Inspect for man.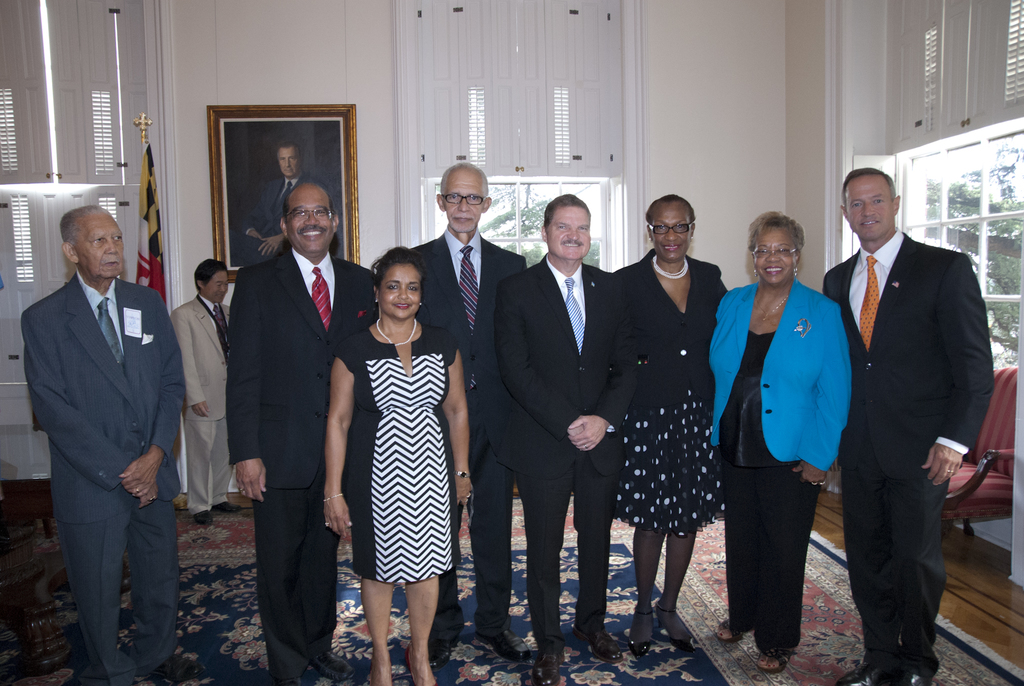
Inspection: [left=18, top=174, right=186, bottom=676].
